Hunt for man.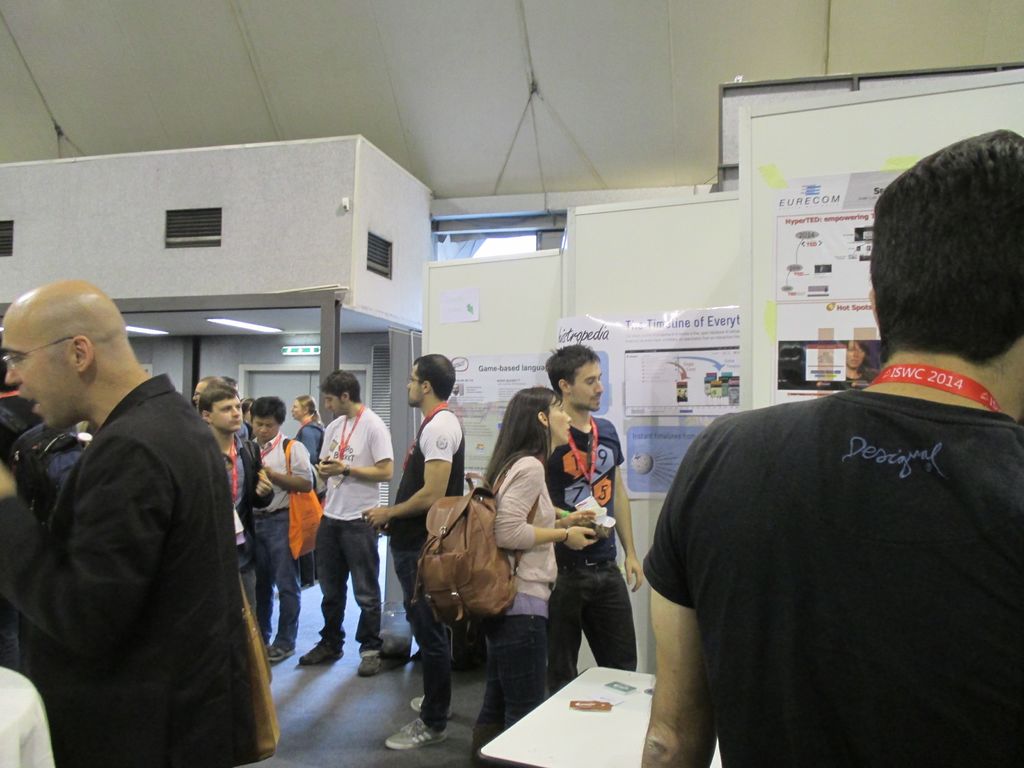
Hunted down at select_region(287, 364, 392, 675).
